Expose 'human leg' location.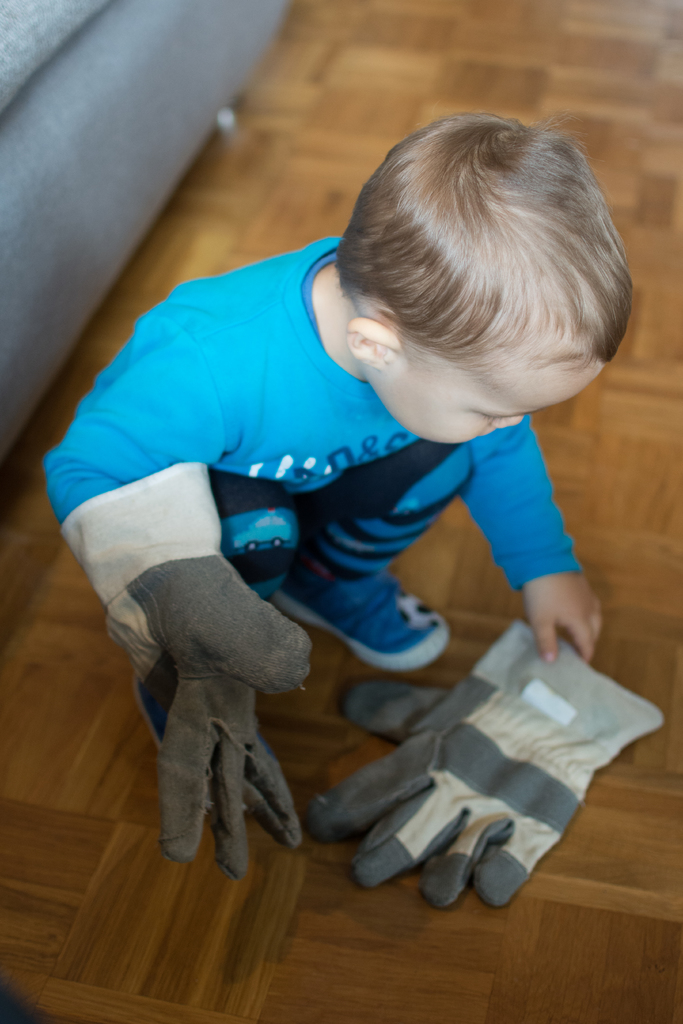
Exposed at region(268, 439, 472, 669).
